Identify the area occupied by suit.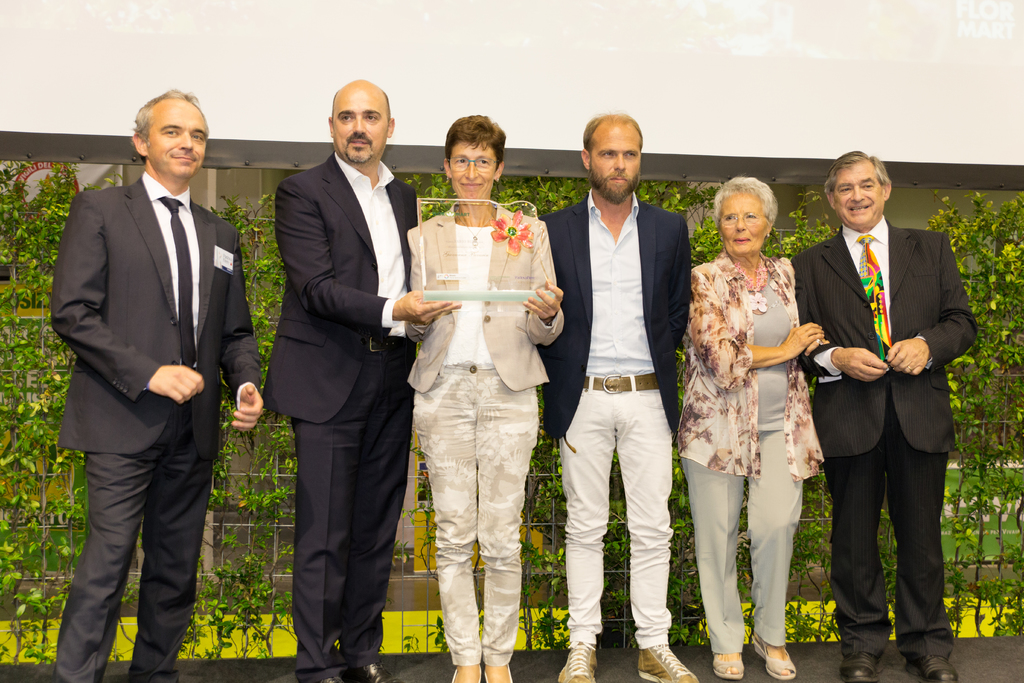
Area: l=406, t=204, r=569, b=391.
